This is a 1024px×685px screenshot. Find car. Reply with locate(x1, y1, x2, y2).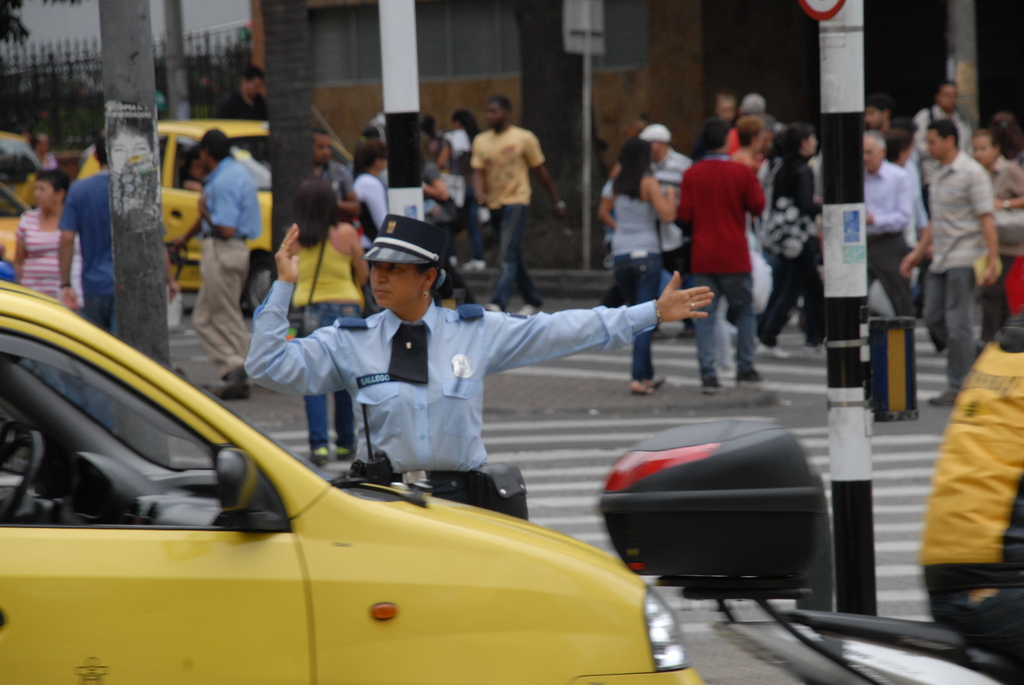
locate(79, 118, 372, 297).
